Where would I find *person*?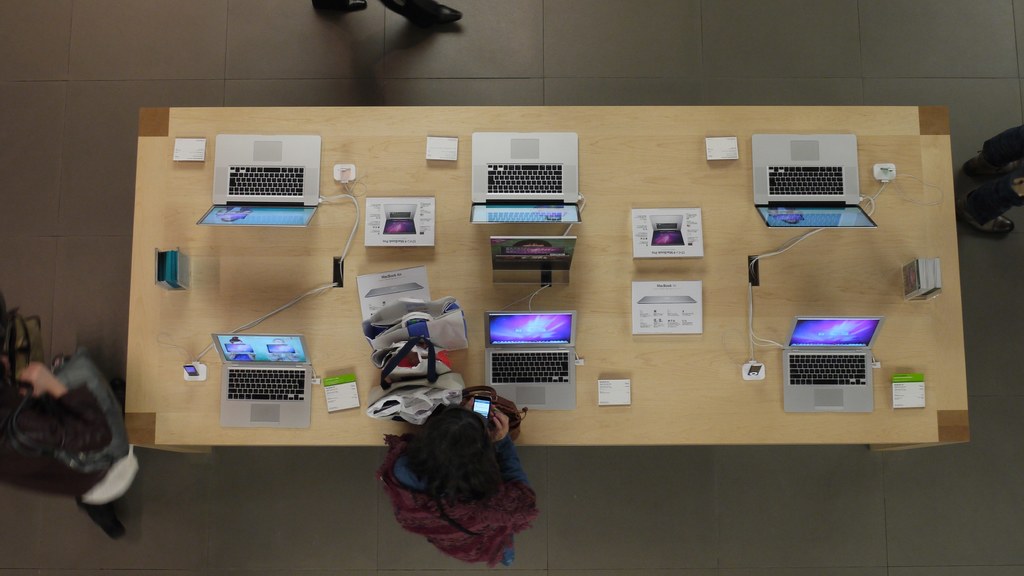
At (360,380,546,570).
